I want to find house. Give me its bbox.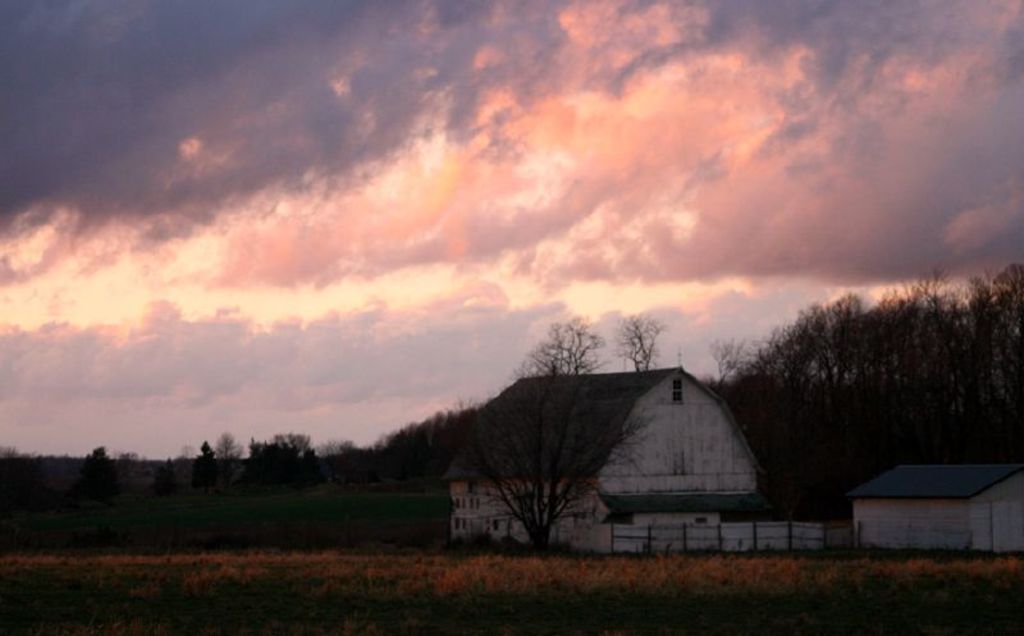
835/457/1023/554.
